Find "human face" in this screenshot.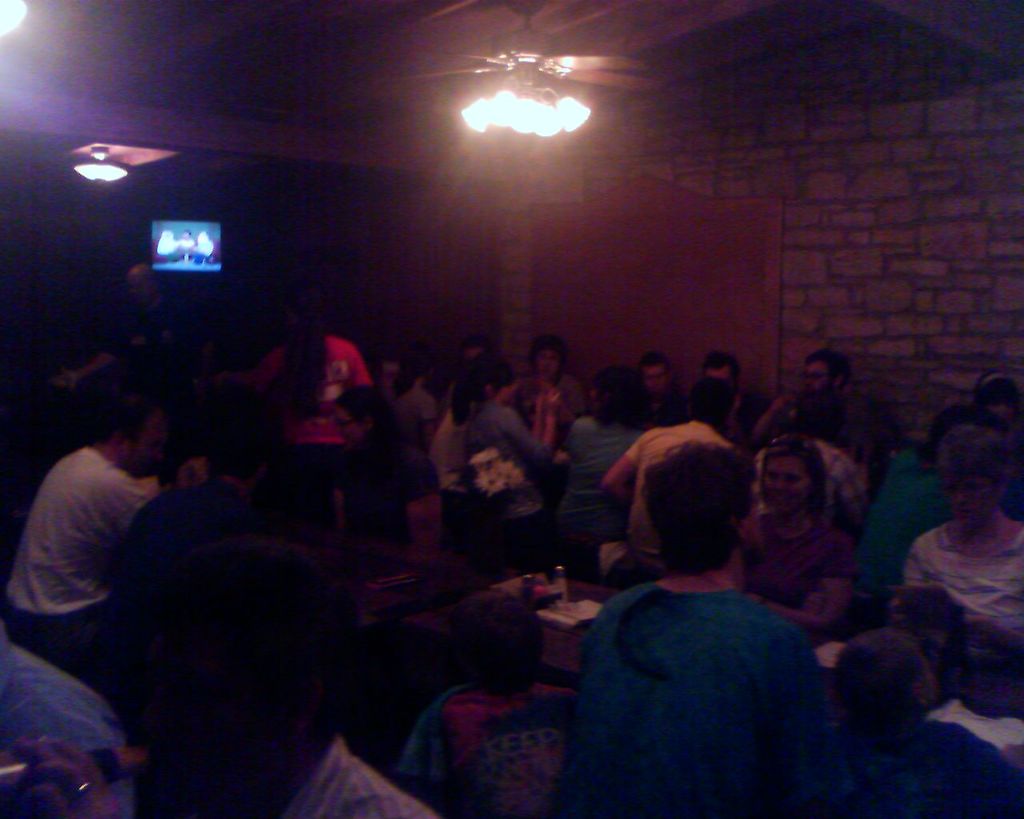
The bounding box for "human face" is (x1=945, y1=471, x2=996, y2=526).
